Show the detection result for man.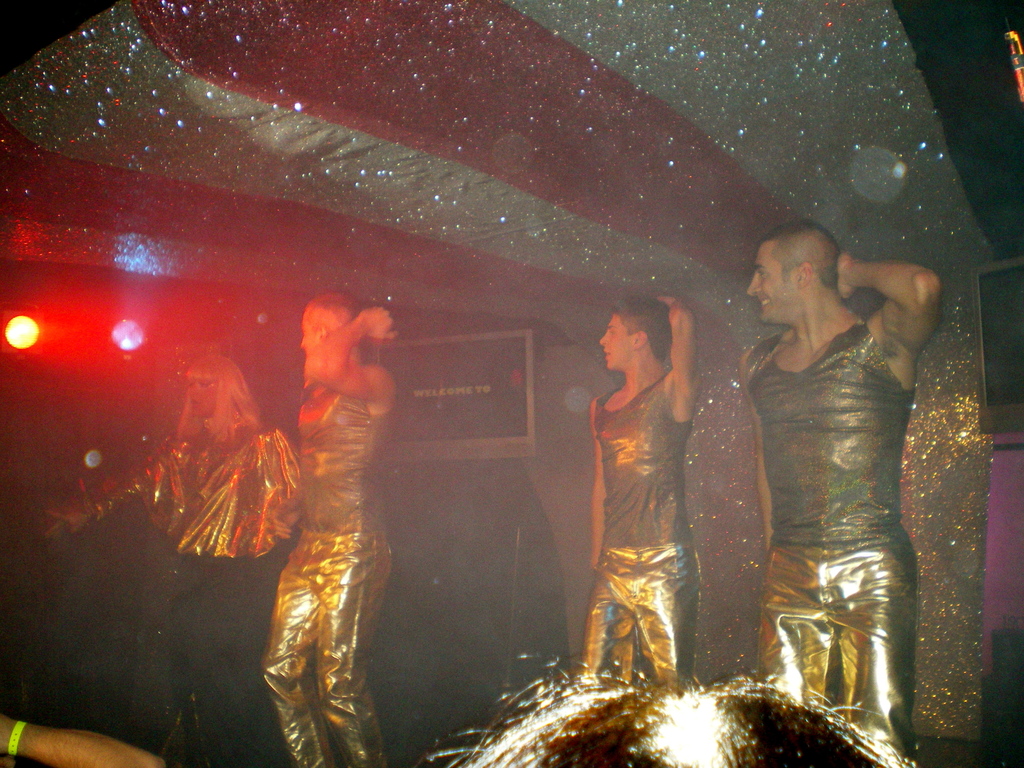
region(735, 217, 937, 767).
